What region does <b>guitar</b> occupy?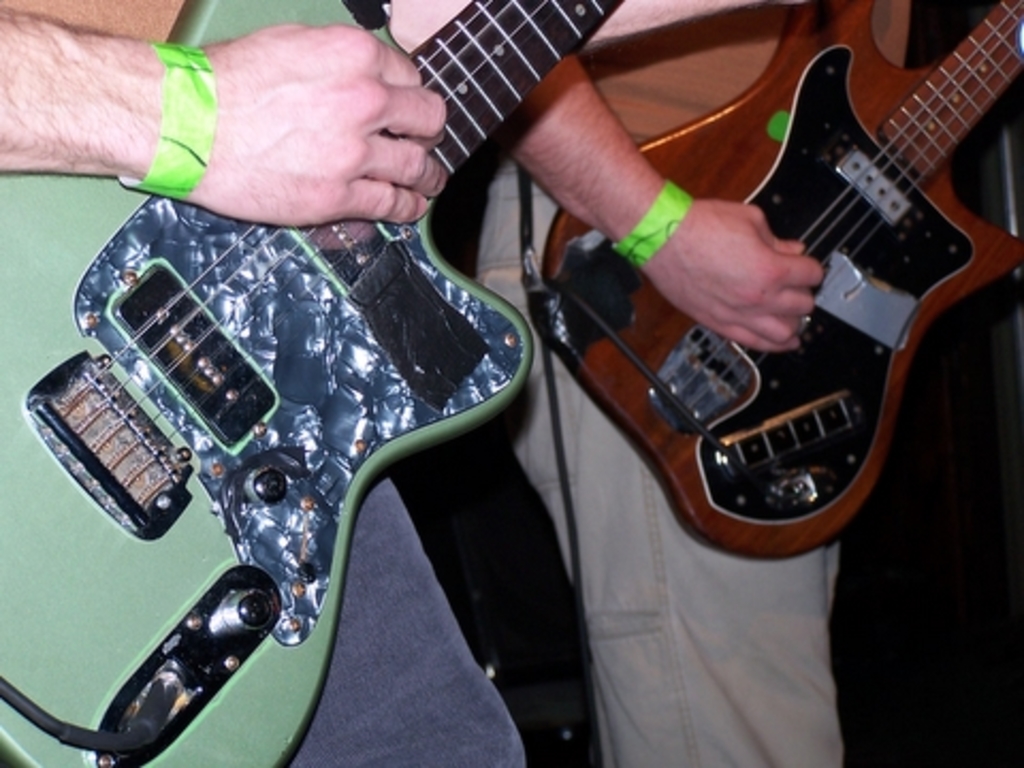
[0,0,640,766].
